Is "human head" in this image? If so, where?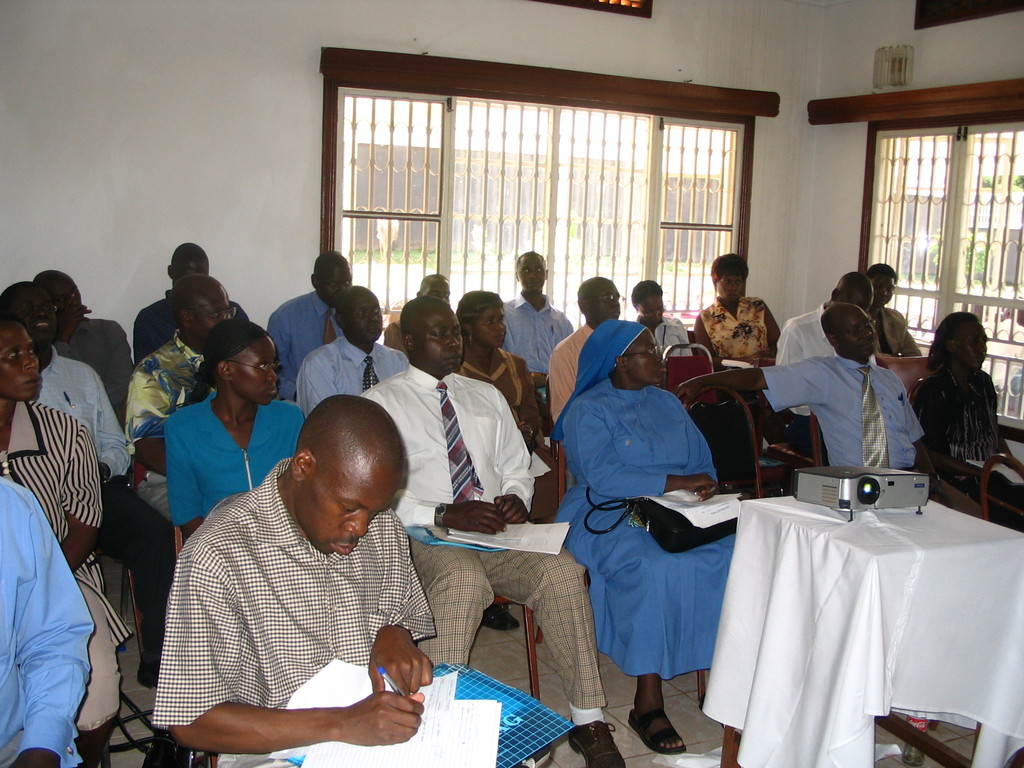
Yes, at bbox(273, 394, 407, 565).
